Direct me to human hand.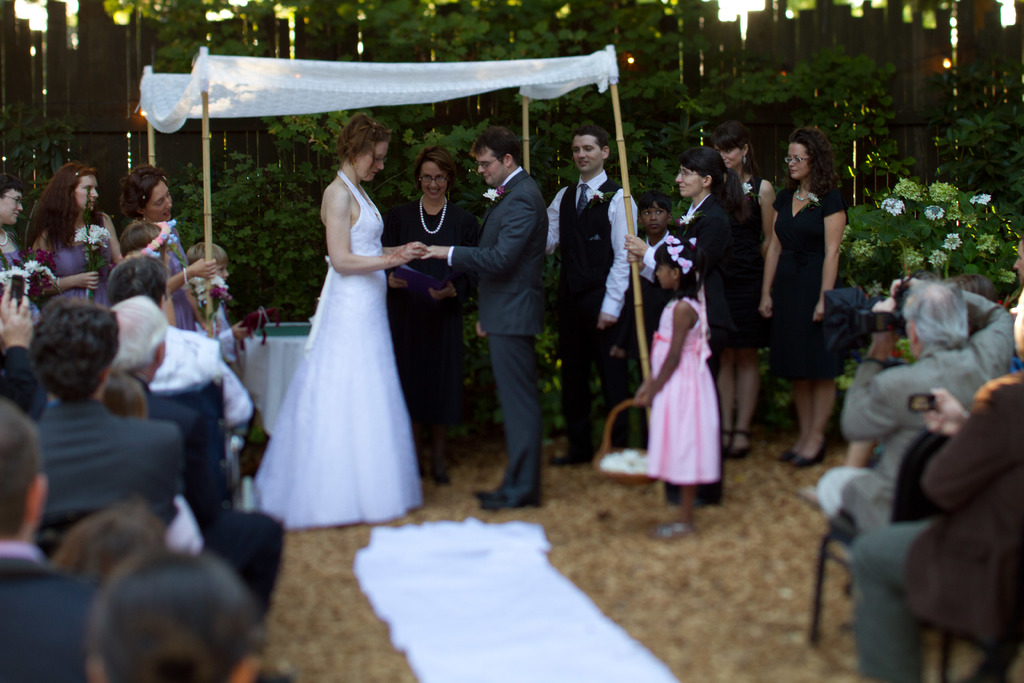
Direction: {"left": 230, "top": 318, "right": 248, "bottom": 342}.
